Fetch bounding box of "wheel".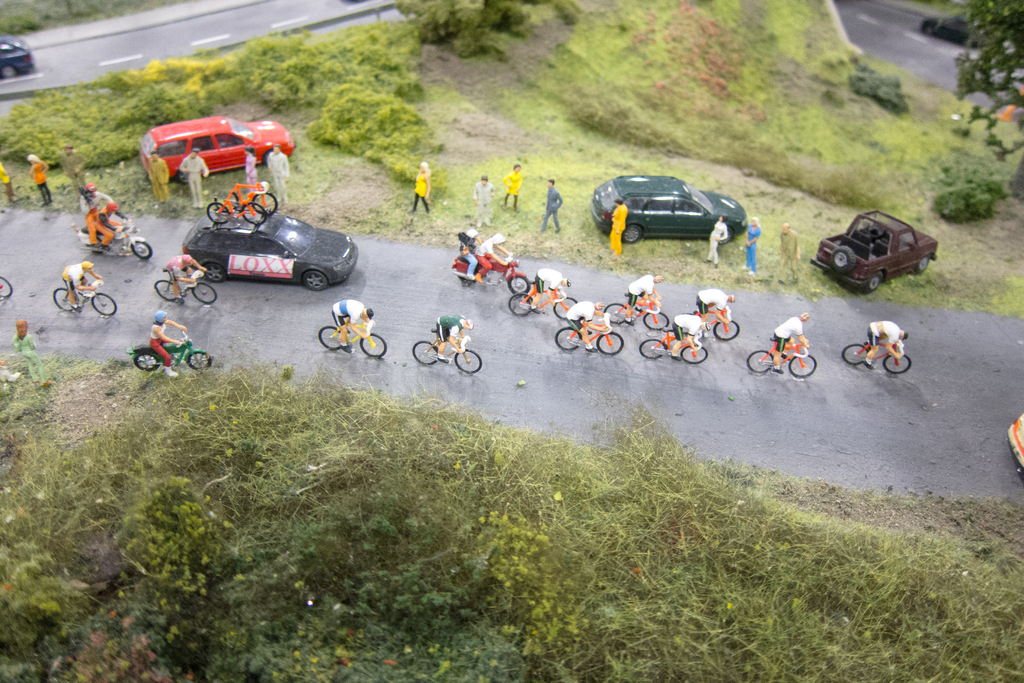
Bbox: select_region(867, 271, 880, 292).
